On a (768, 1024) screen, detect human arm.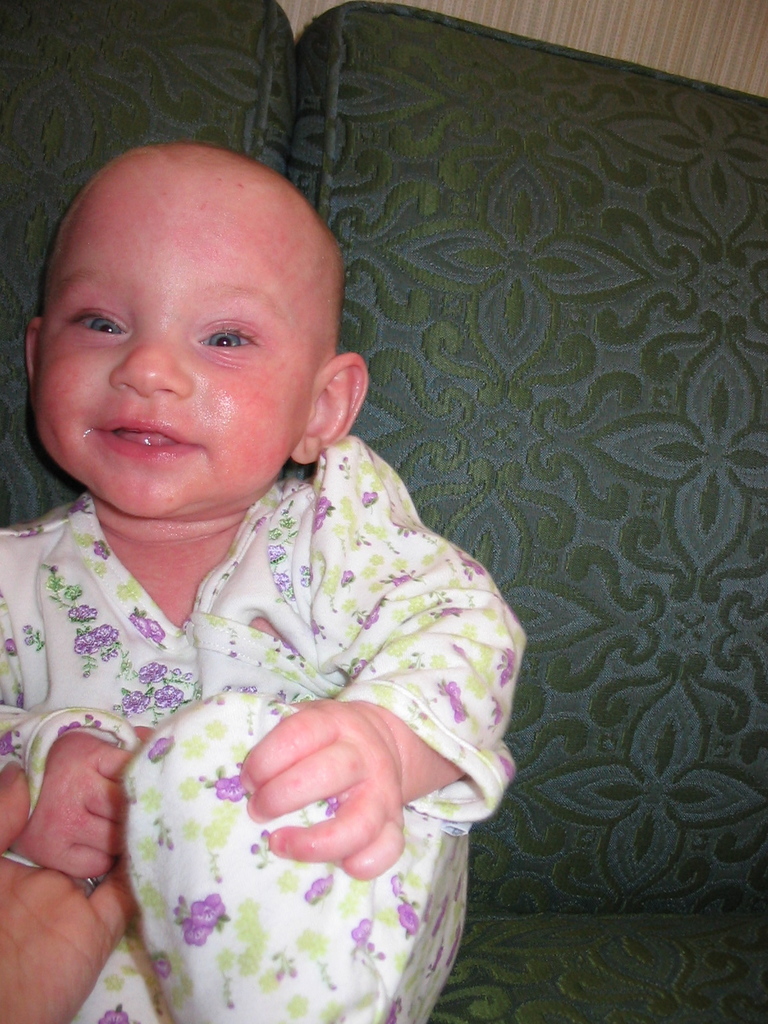
l=227, t=456, r=535, b=897.
